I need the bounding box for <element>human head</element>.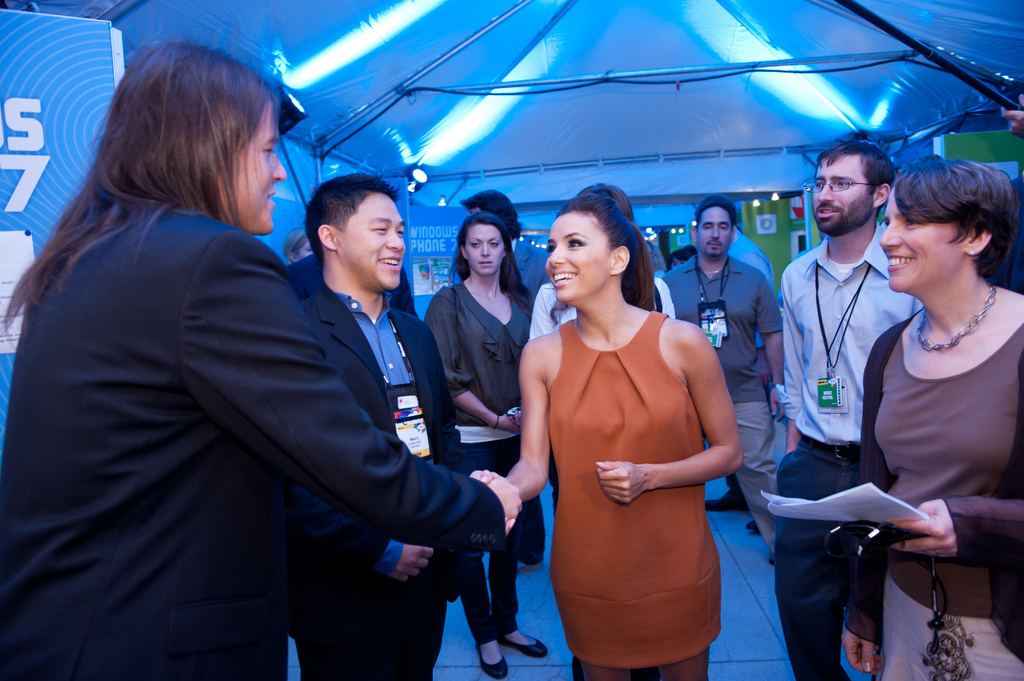
Here it is: Rect(280, 229, 316, 264).
